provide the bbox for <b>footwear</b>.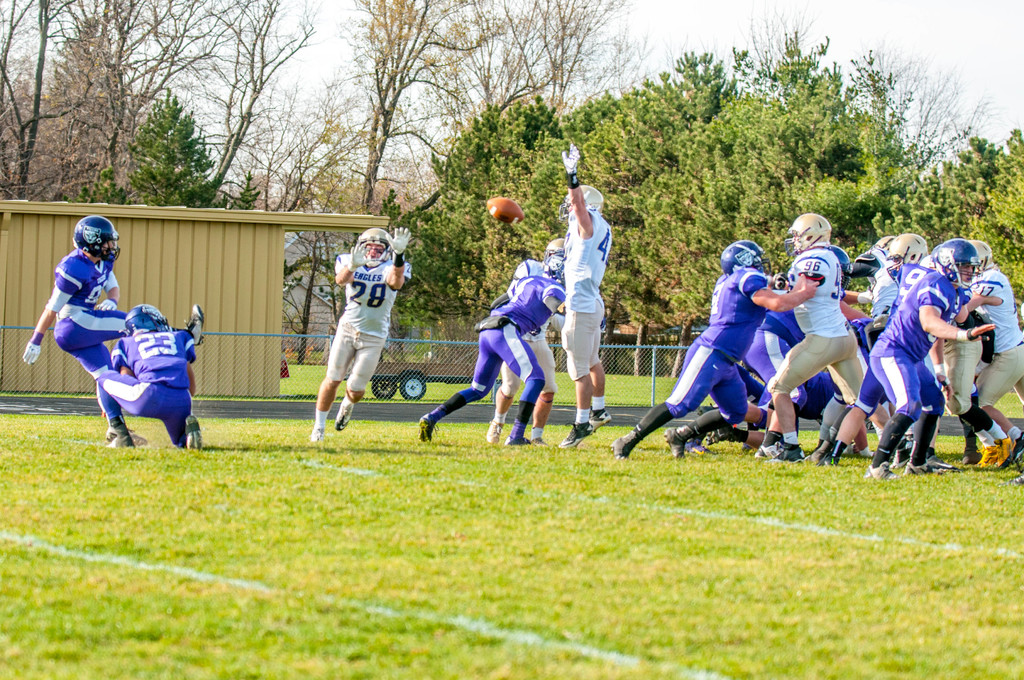
[487, 420, 504, 444].
